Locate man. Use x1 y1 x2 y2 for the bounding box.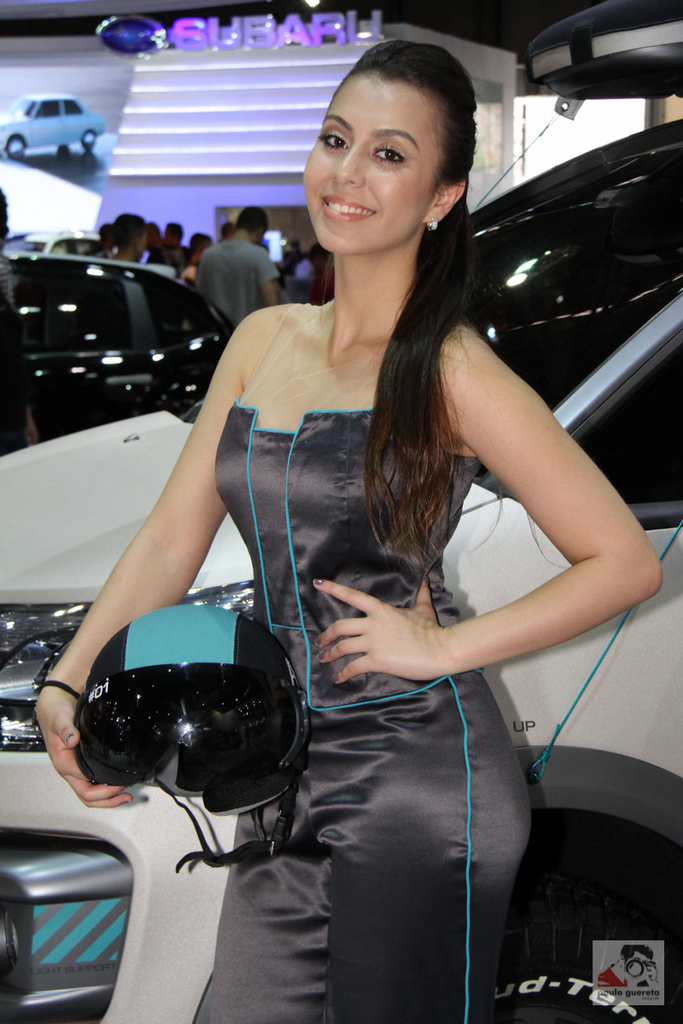
165 220 183 271.
